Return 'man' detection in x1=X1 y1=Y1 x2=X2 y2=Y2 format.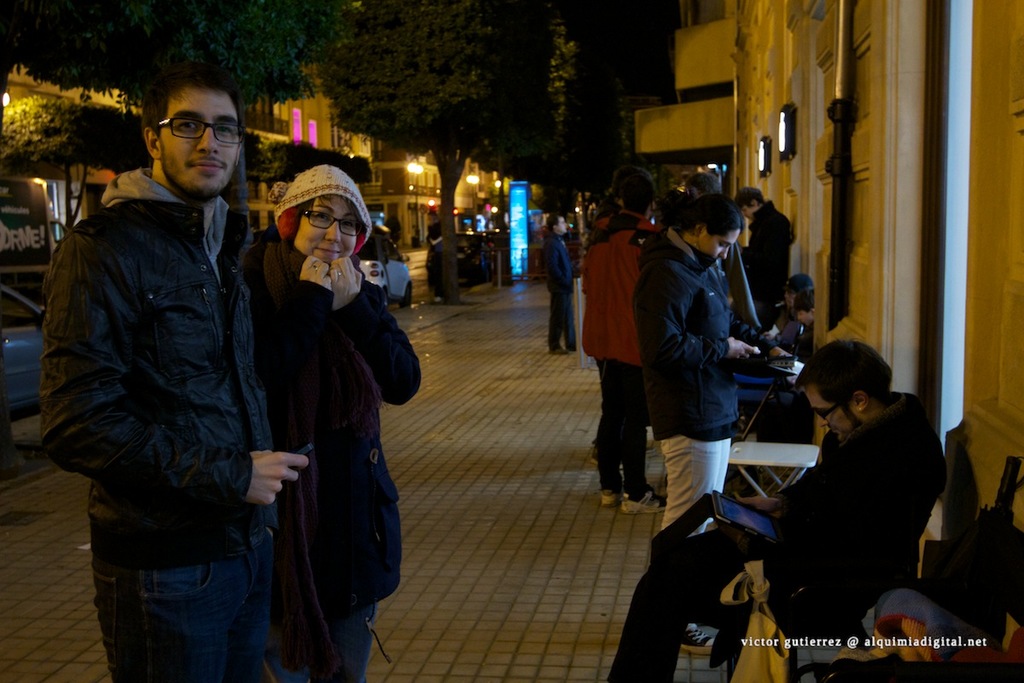
x1=424 y1=207 x2=445 y2=304.
